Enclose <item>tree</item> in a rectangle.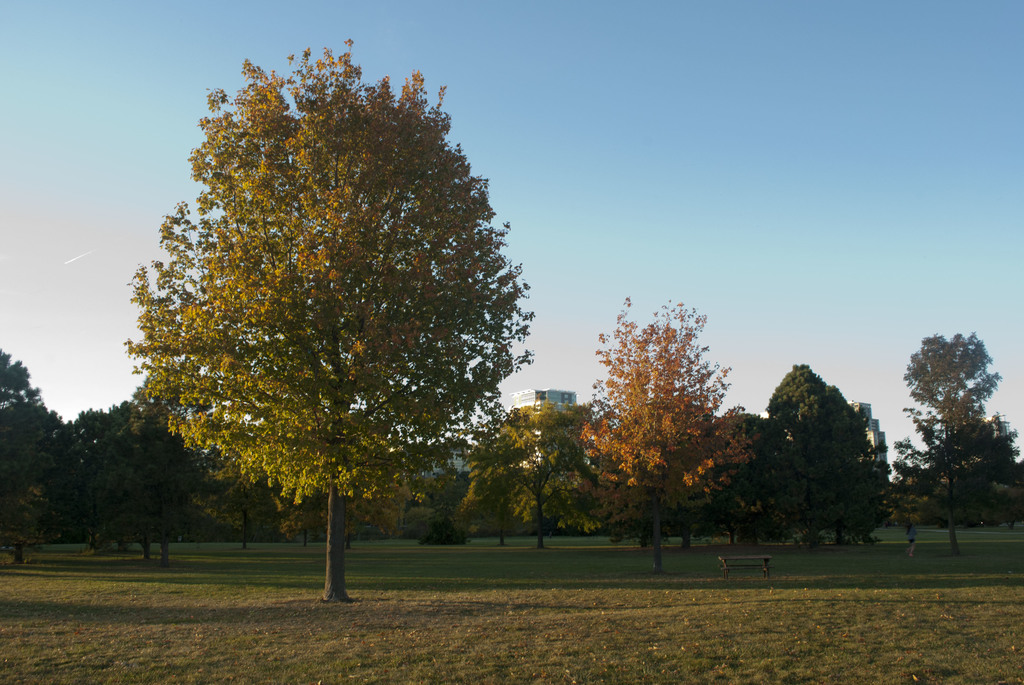
bbox=[124, 56, 534, 582].
